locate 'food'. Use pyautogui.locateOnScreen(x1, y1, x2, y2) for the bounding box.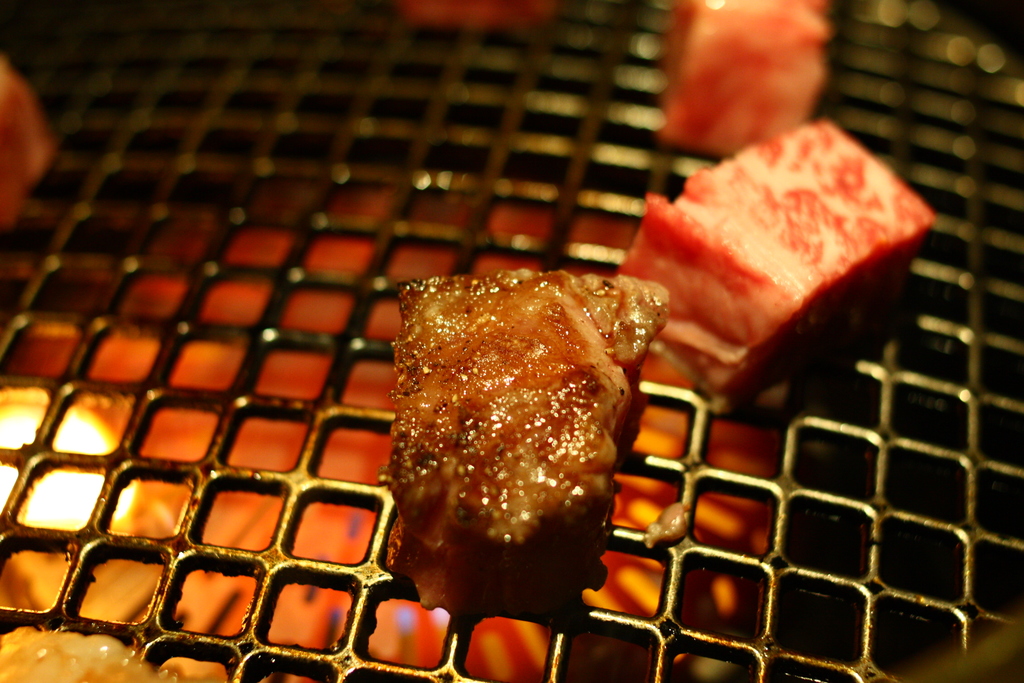
pyautogui.locateOnScreen(385, 262, 668, 630).
